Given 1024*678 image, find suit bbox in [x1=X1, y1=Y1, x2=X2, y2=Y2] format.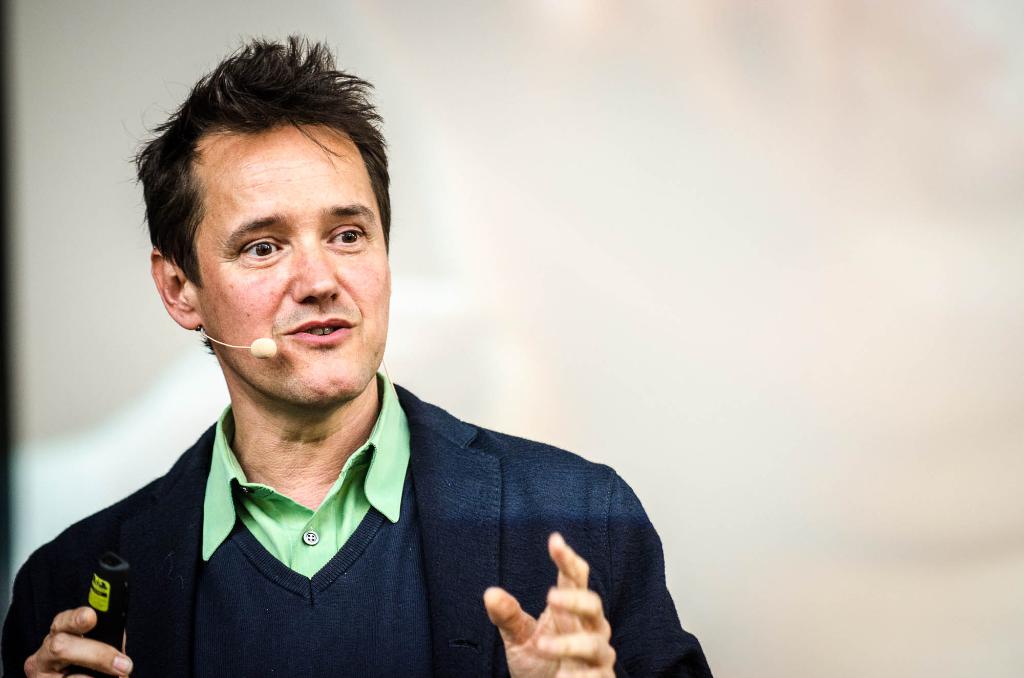
[x1=53, y1=345, x2=700, y2=654].
